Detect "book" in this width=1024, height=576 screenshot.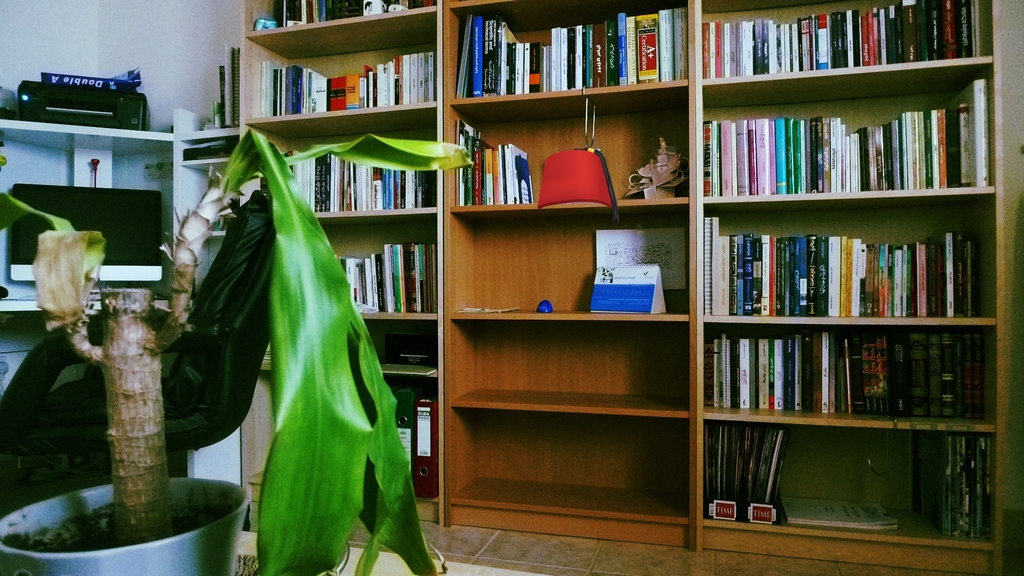
Detection: bbox=[388, 385, 412, 484].
